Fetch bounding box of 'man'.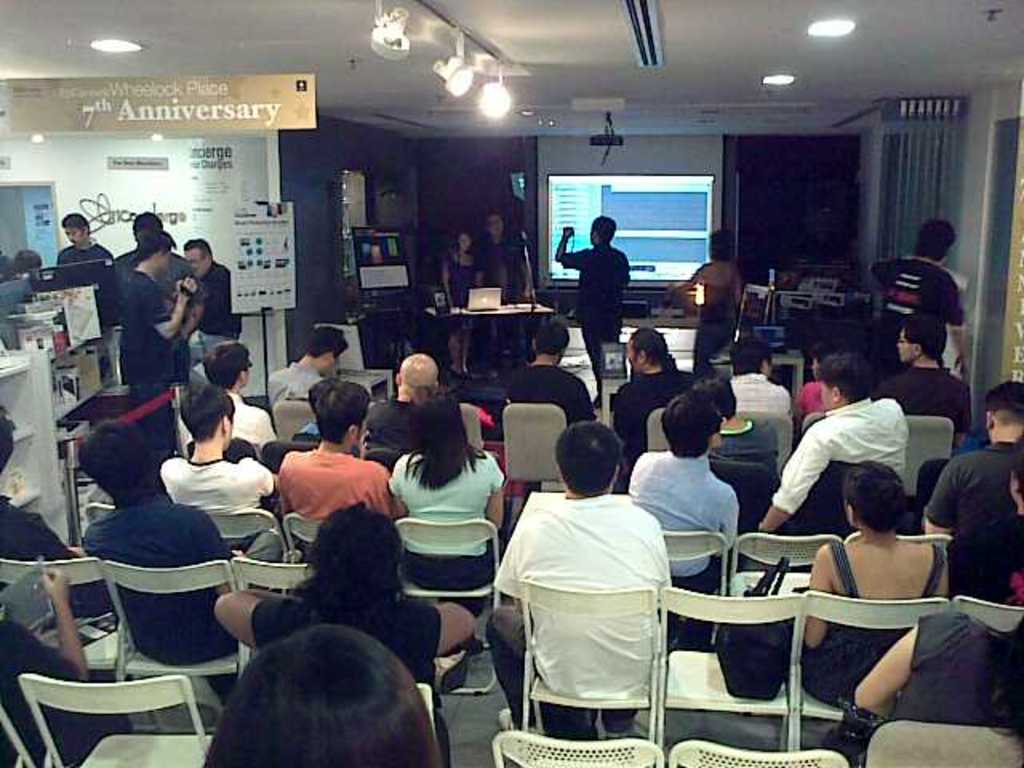
Bbox: box=[120, 206, 187, 290].
